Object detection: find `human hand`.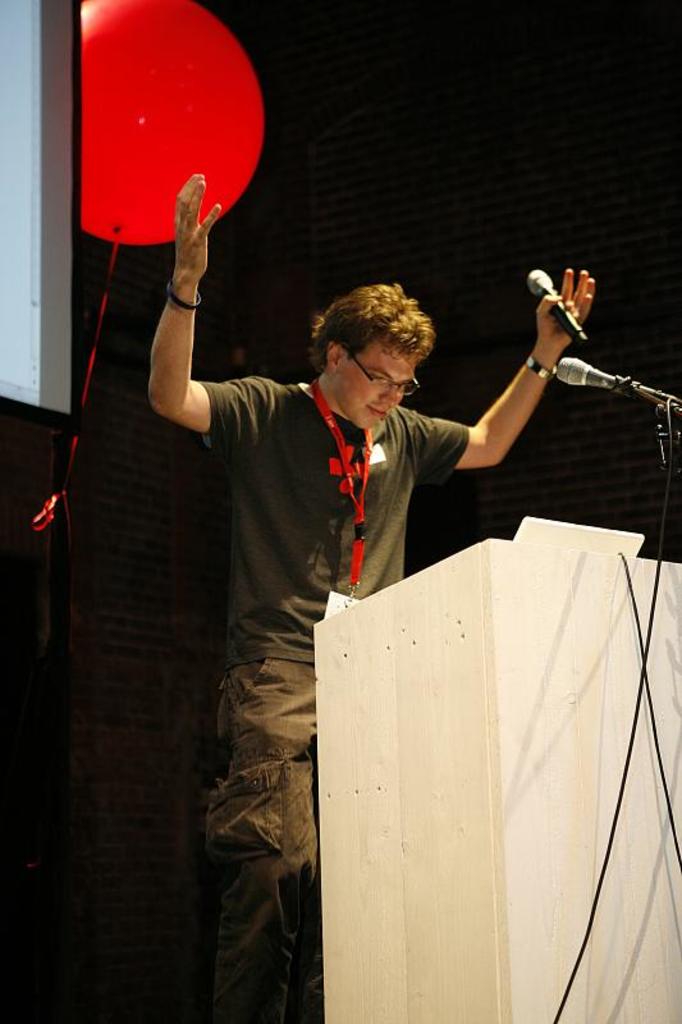
bbox=(512, 261, 619, 372).
